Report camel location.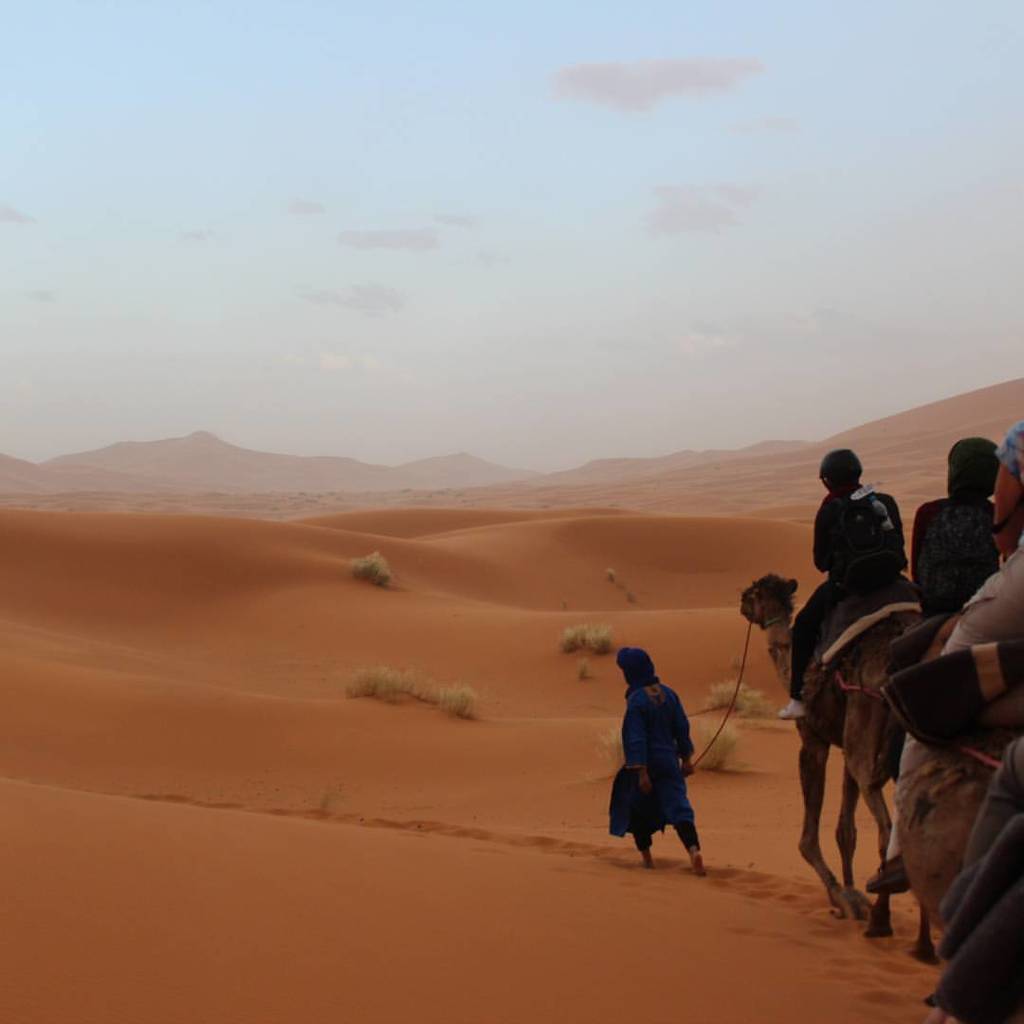
Report: <box>736,569,927,961</box>.
